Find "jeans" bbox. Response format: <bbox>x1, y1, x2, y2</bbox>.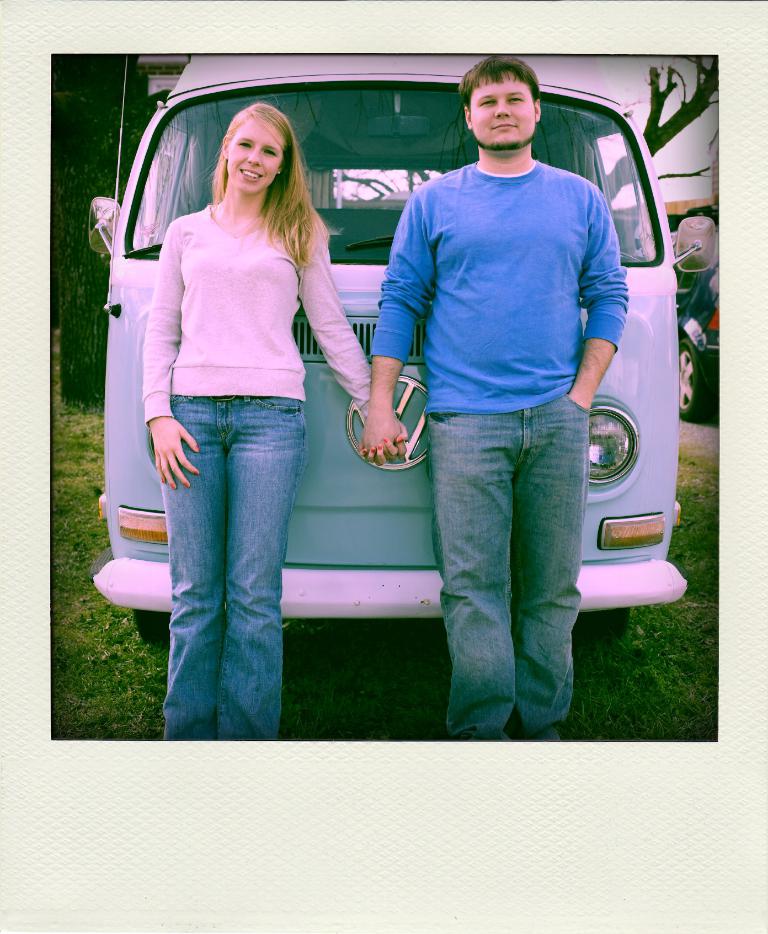
<bbox>425, 411, 589, 738</bbox>.
